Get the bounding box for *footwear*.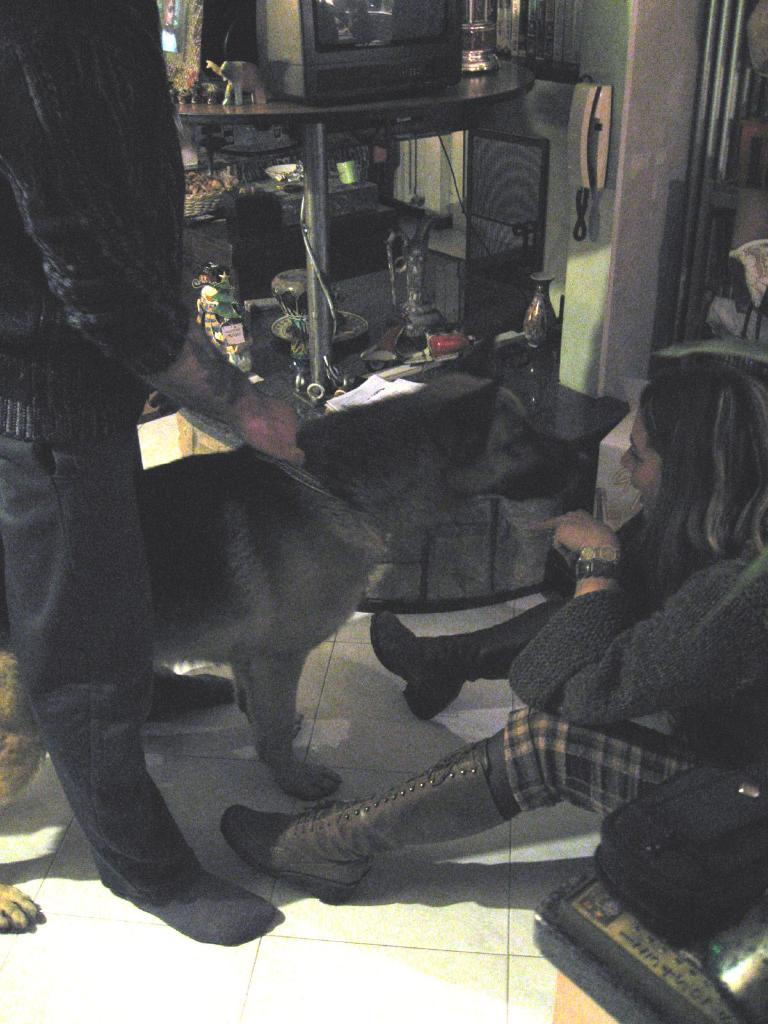
l=93, t=870, r=289, b=953.
